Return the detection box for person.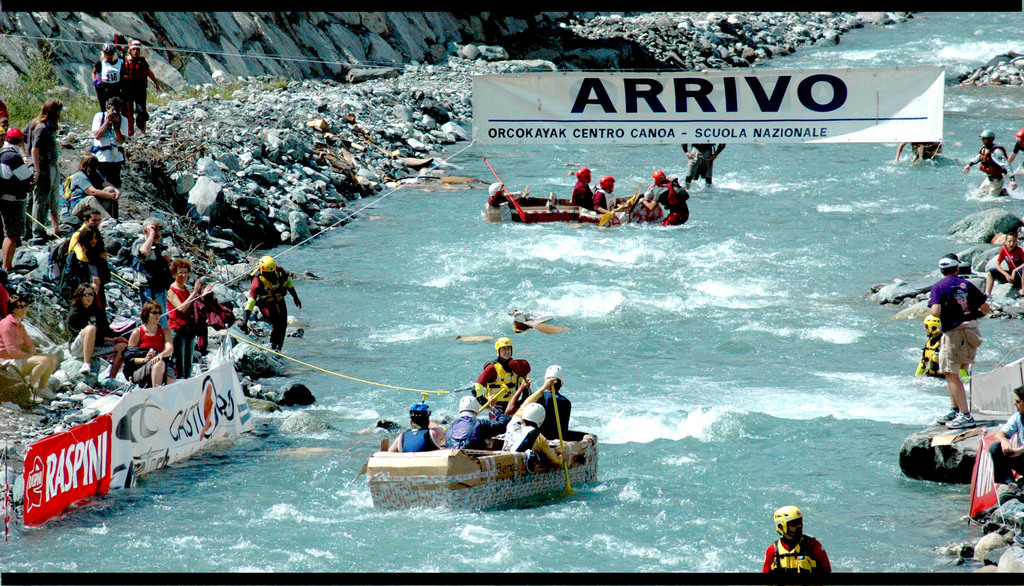
<region>651, 165, 688, 224</region>.
